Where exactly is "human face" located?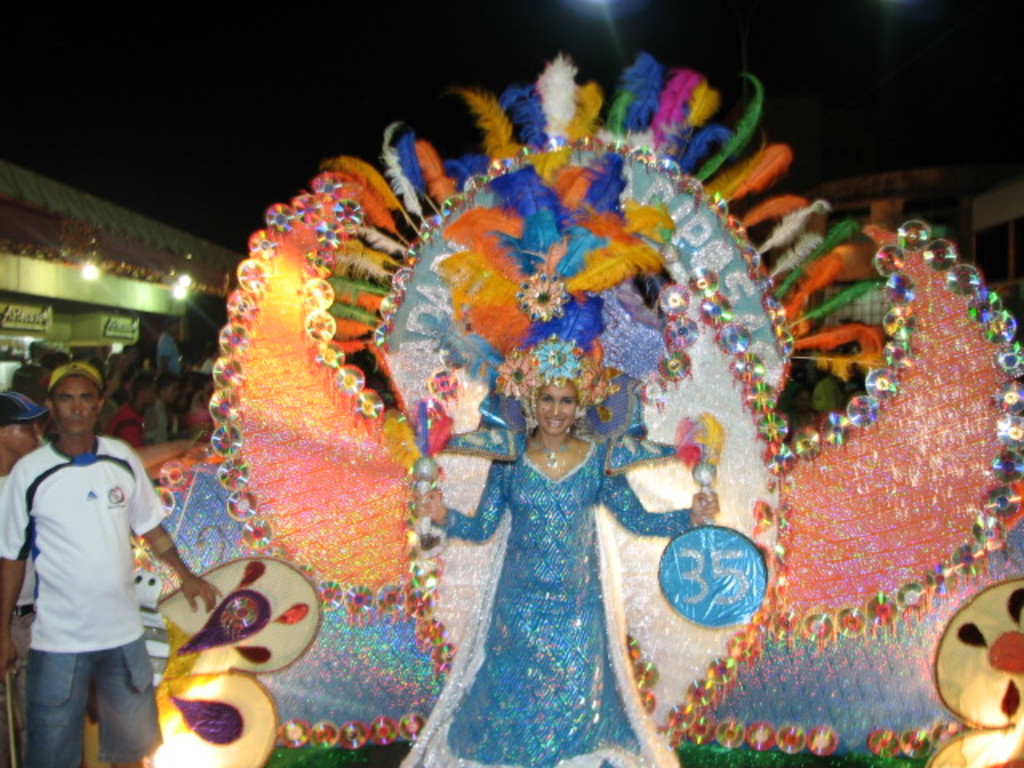
Its bounding box is [5, 422, 35, 454].
